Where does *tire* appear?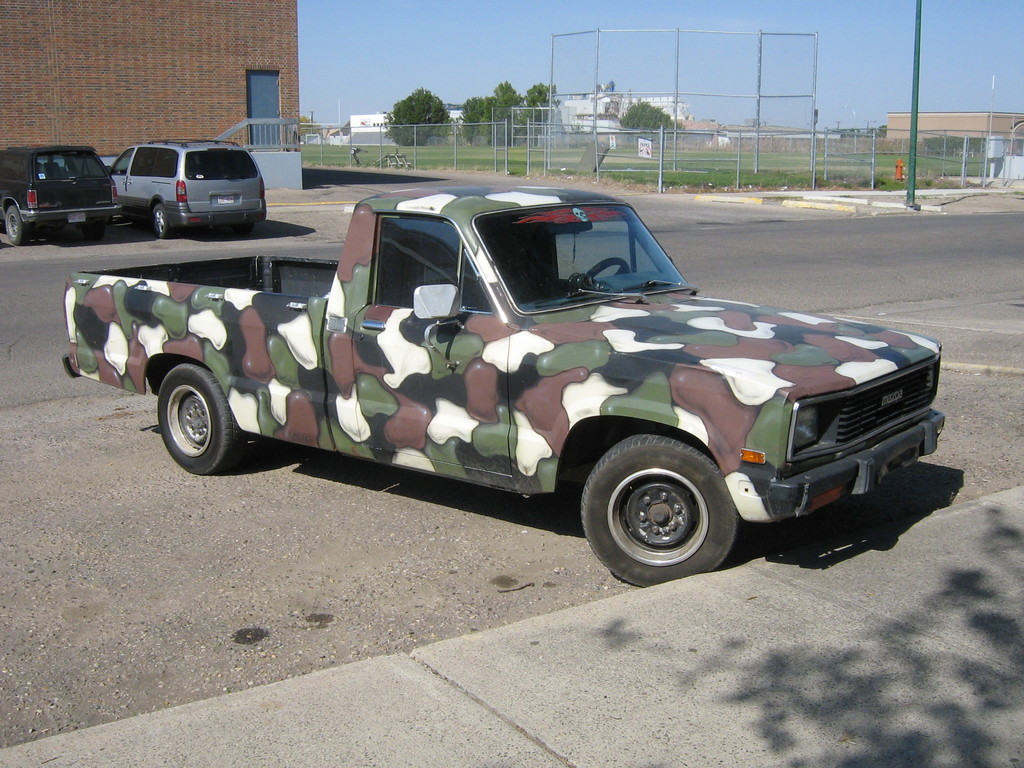
Appears at {"x1": 5, "y1": 204, "x2": 29, "y2": 249}.
